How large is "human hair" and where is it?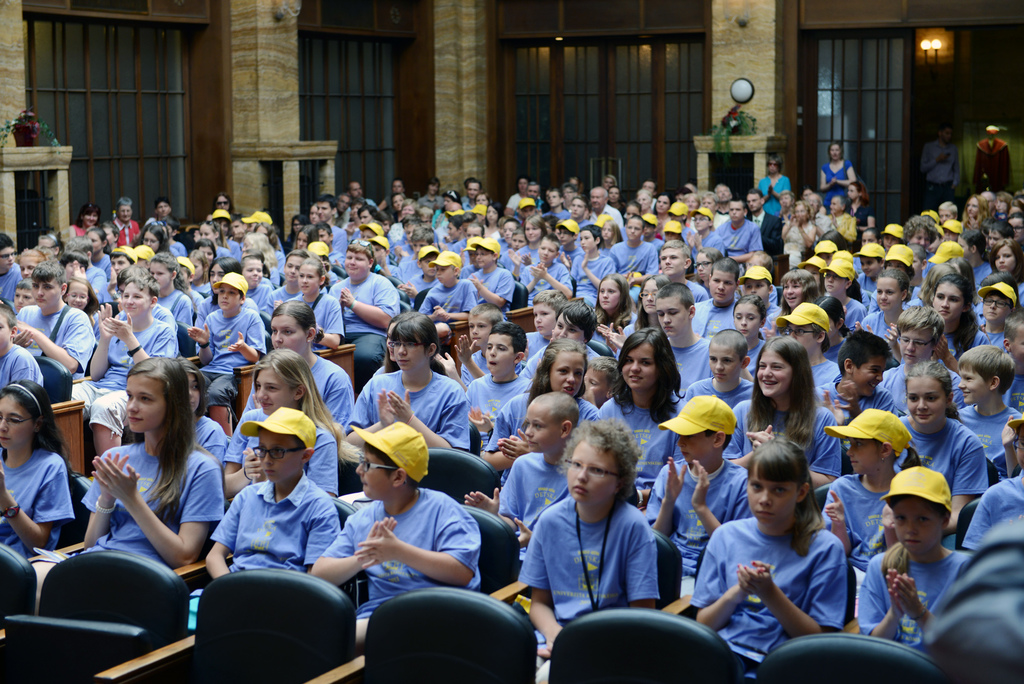
Bounding box: {"left": 923, "top": 271, "right": 973, "bottom": 343}.
